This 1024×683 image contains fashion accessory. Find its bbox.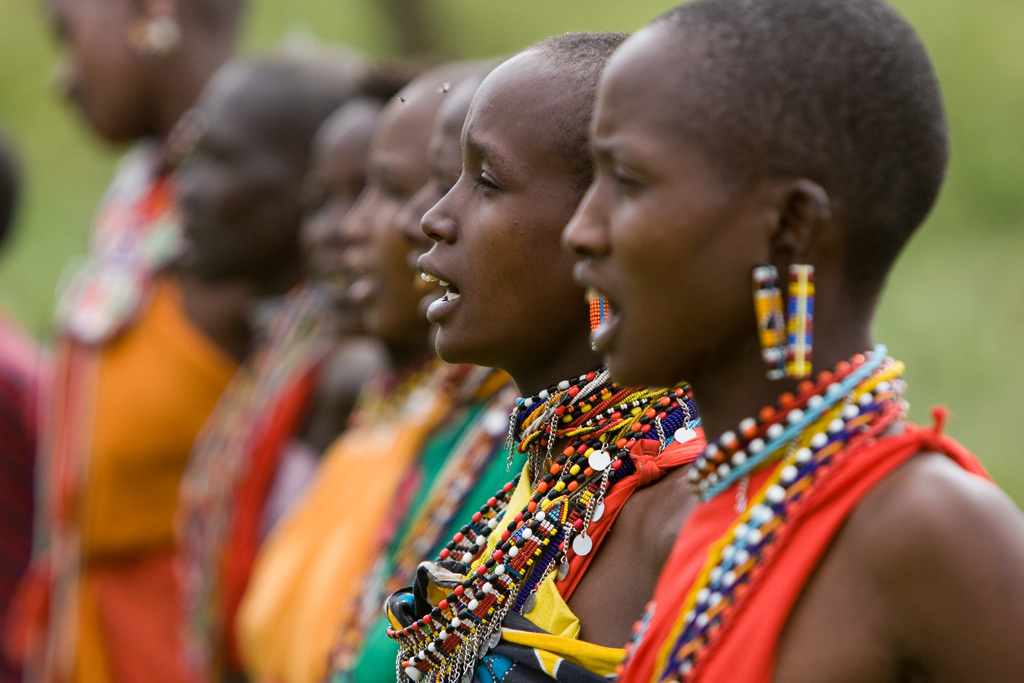
rect(723, 260, 796, 389).
